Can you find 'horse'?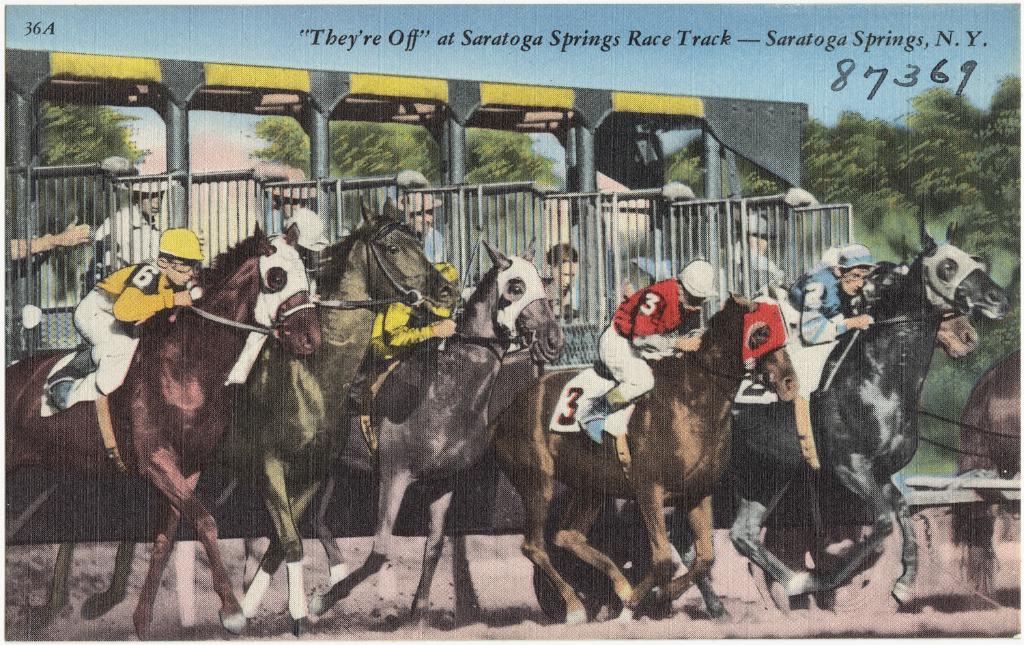
Yes, bounding box: {"left": 930, "top": 312, "right": 978, "bottom": 363}.
